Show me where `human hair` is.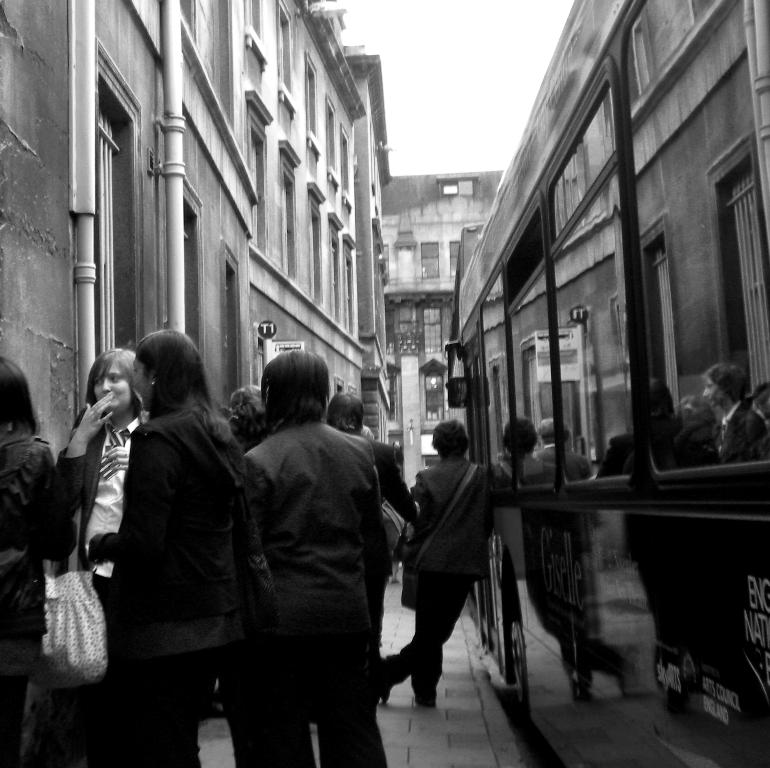
`human hair` is at BBox(87, 346, 136, 402).
